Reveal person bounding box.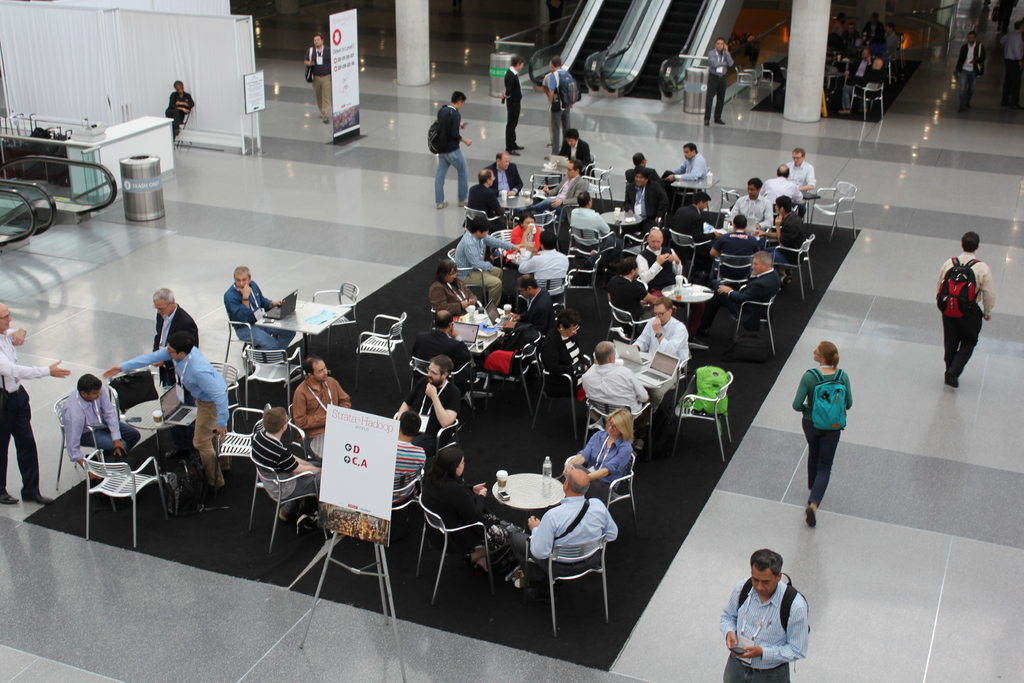
Revealed: 532:297:597:413.
